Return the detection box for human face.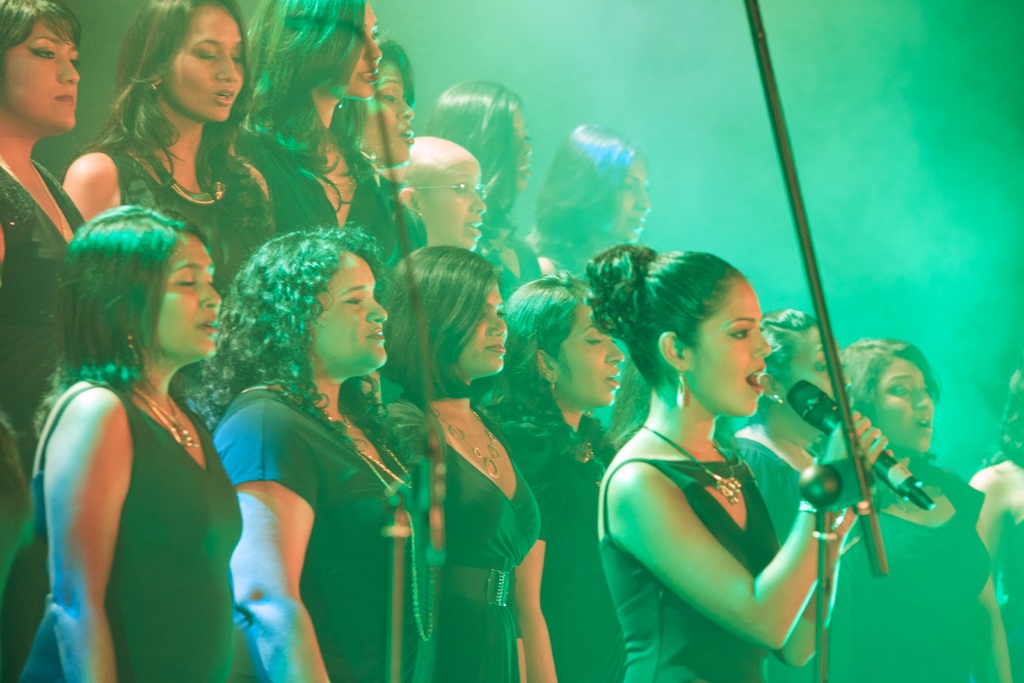
box=[615, 162, 655, 240].
